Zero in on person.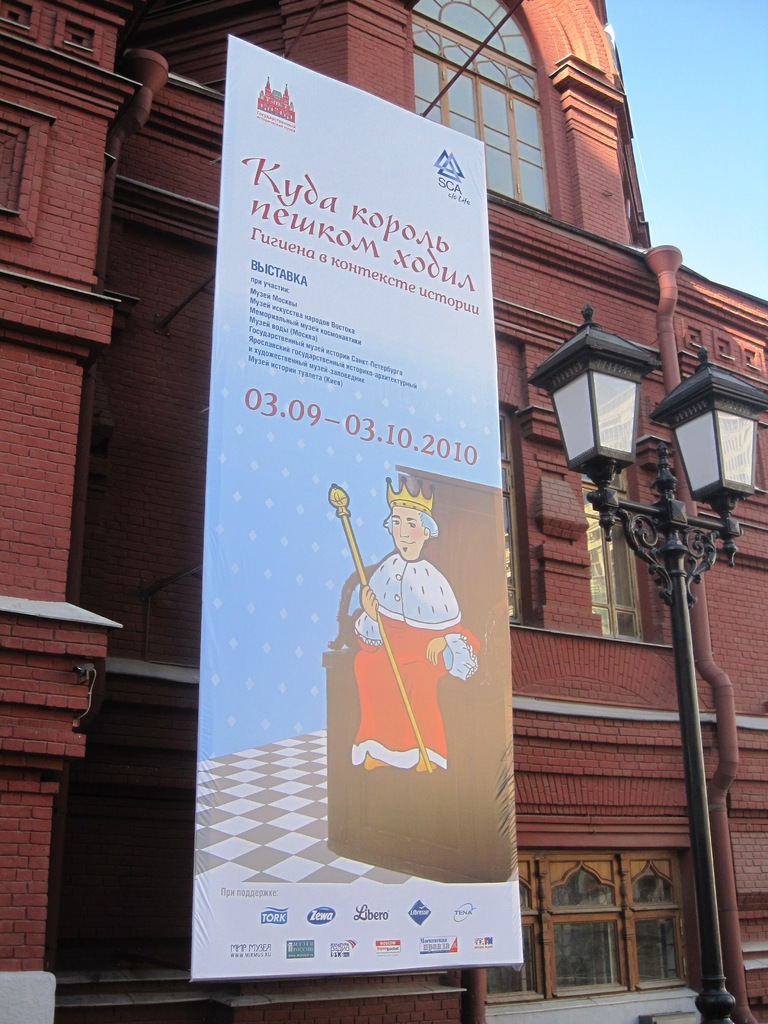
Zeroed in: bbox=(335, 480, 481, 890).
